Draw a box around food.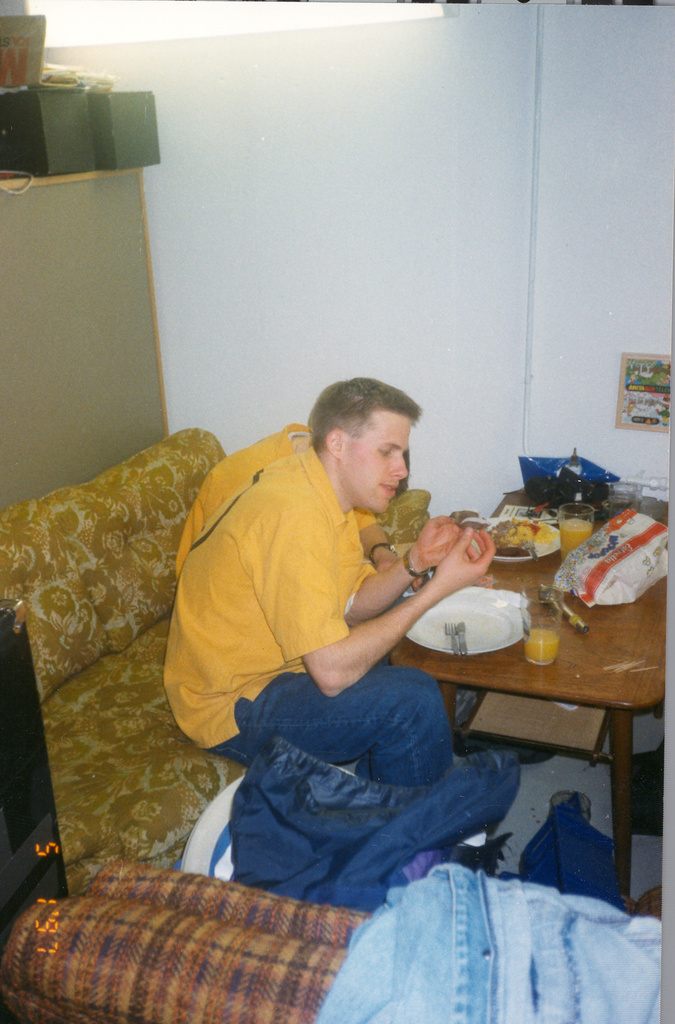
<bbox>558, 500, 665, 619</bbox>.
